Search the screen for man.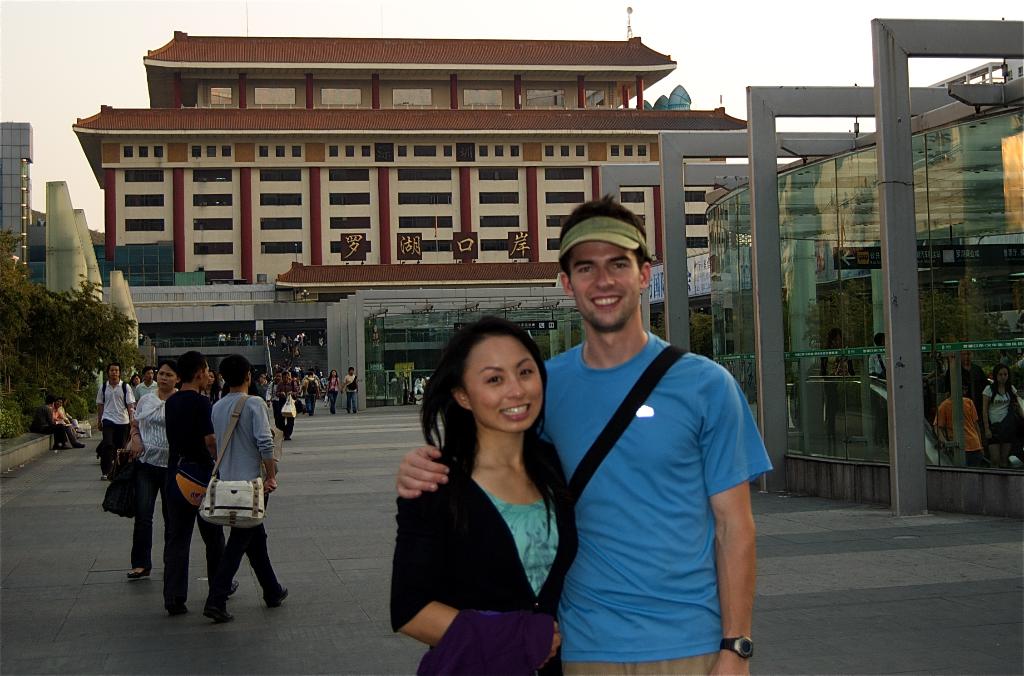
Found at {"x1": 164, "y1": 348, "x2": 239, "y2": 616}.
